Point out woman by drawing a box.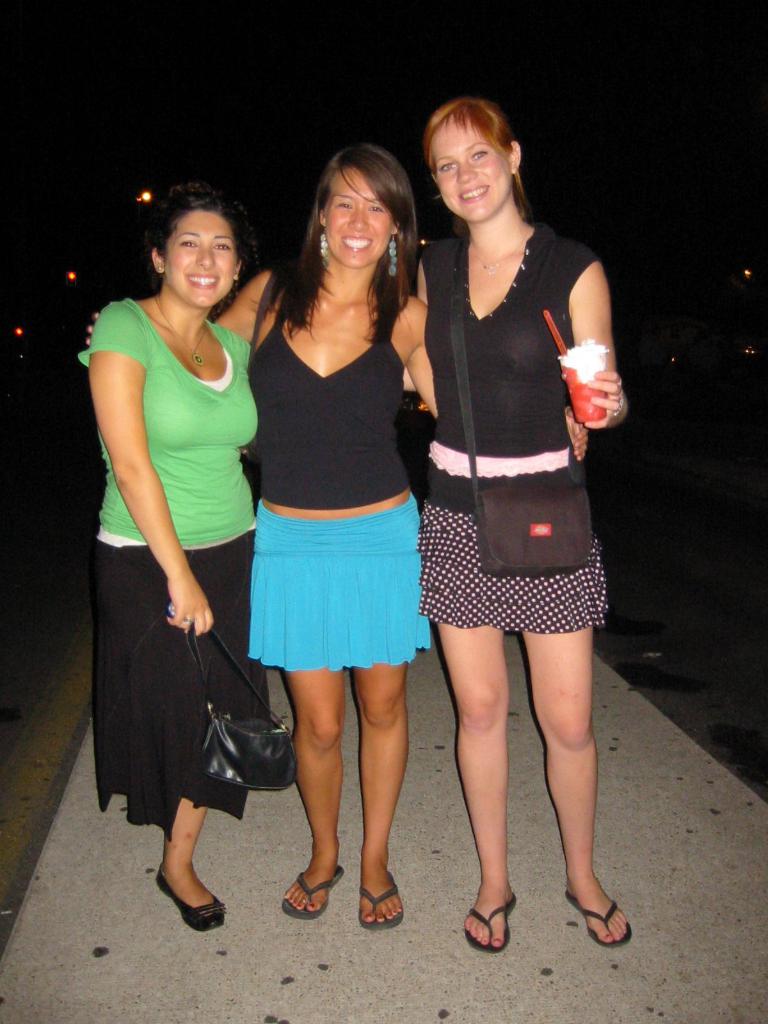
box=[398, 120, 625, 902].
